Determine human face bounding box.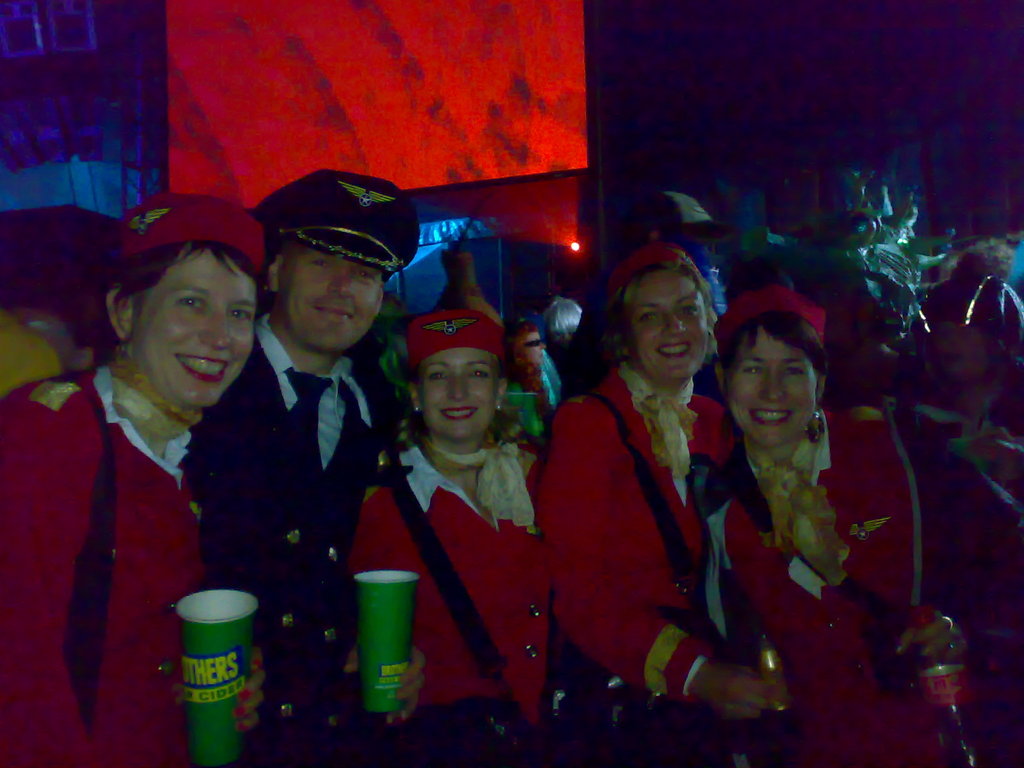
Determined: rect(274, 257, 388, 351).
